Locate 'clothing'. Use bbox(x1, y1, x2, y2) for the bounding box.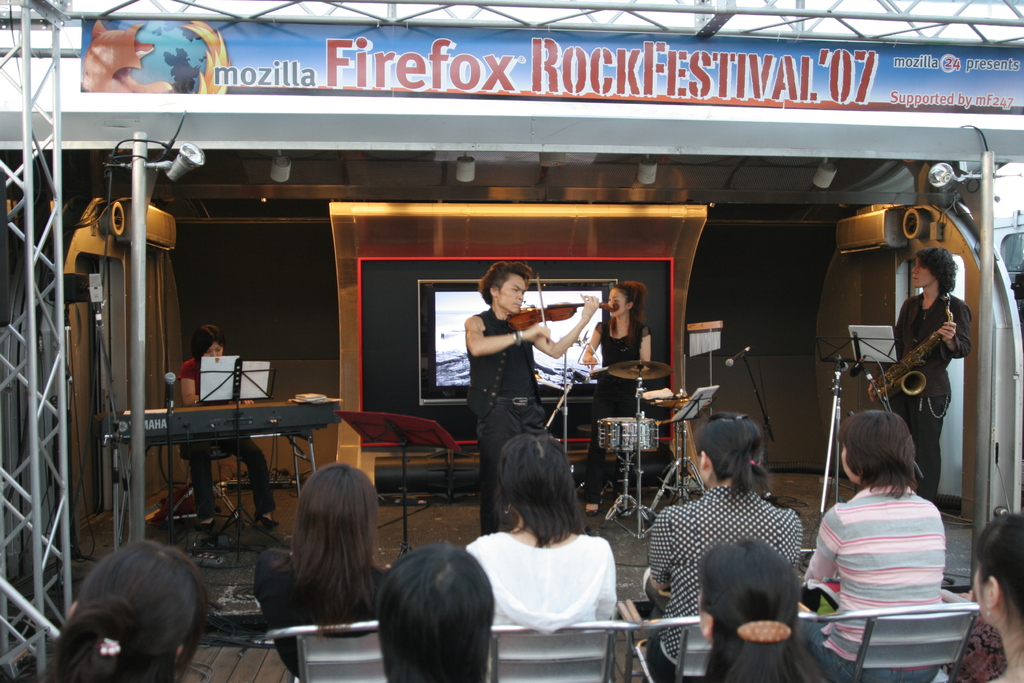
bbox(895, 283, 976, 507).
